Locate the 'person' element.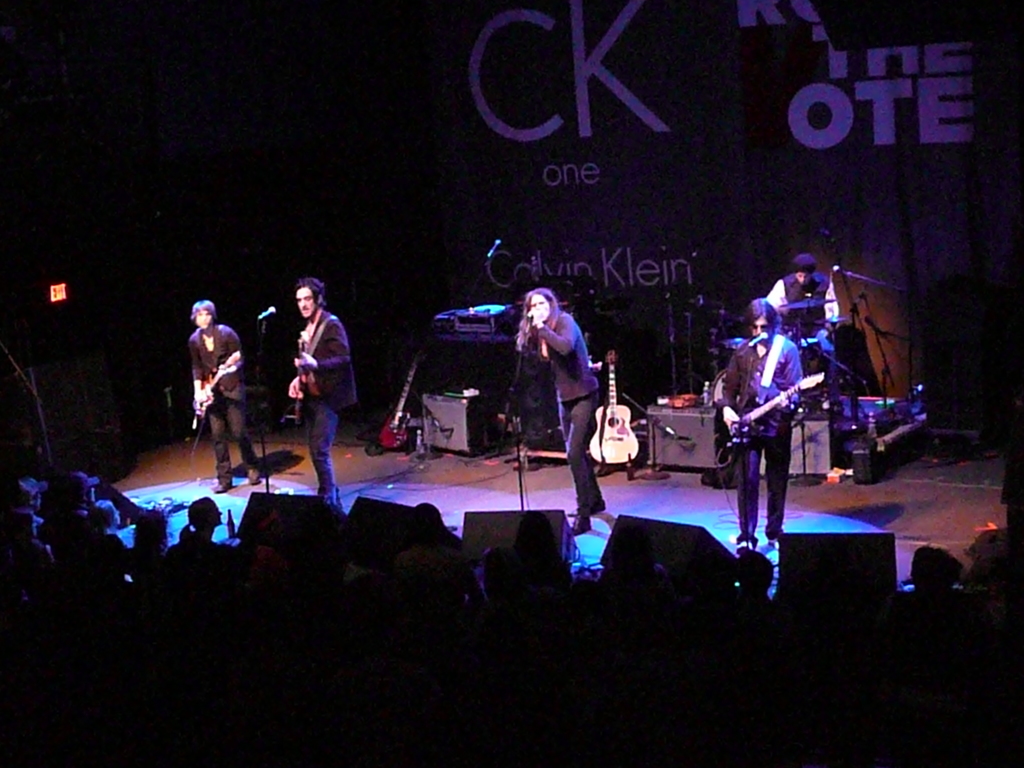
Element bbox: bbox(191, 299, 260, 495).
